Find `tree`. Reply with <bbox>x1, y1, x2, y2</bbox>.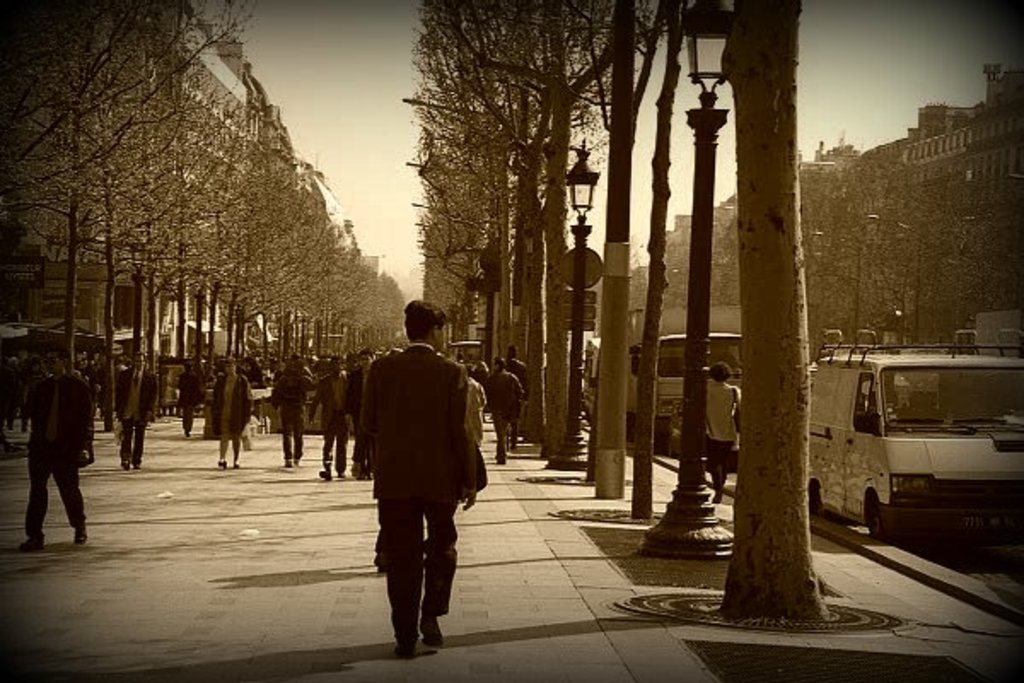
<bbox>258, 142, 280, 360</bbox>.
